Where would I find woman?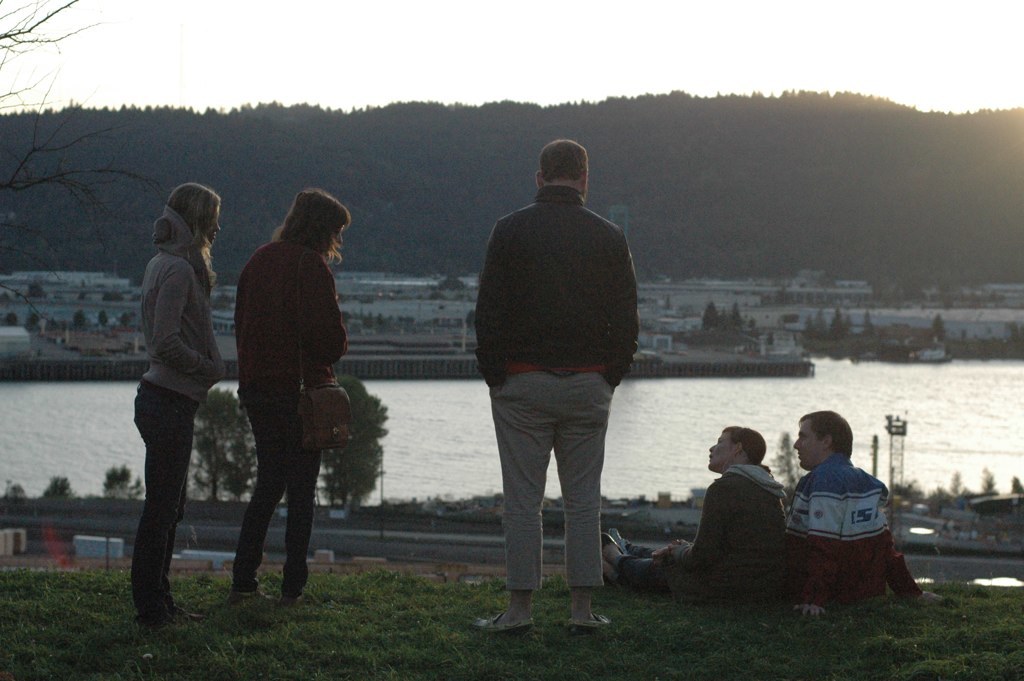
At Rect(228, 183, 358, 597).
